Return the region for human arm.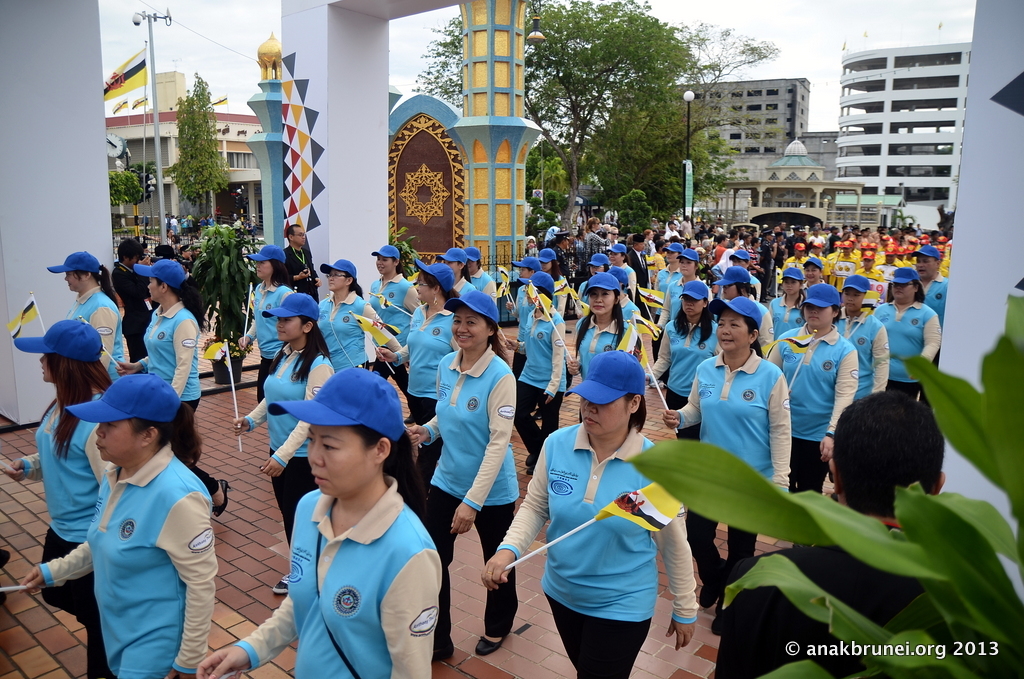
Rect(153, 487, 225, 678).
